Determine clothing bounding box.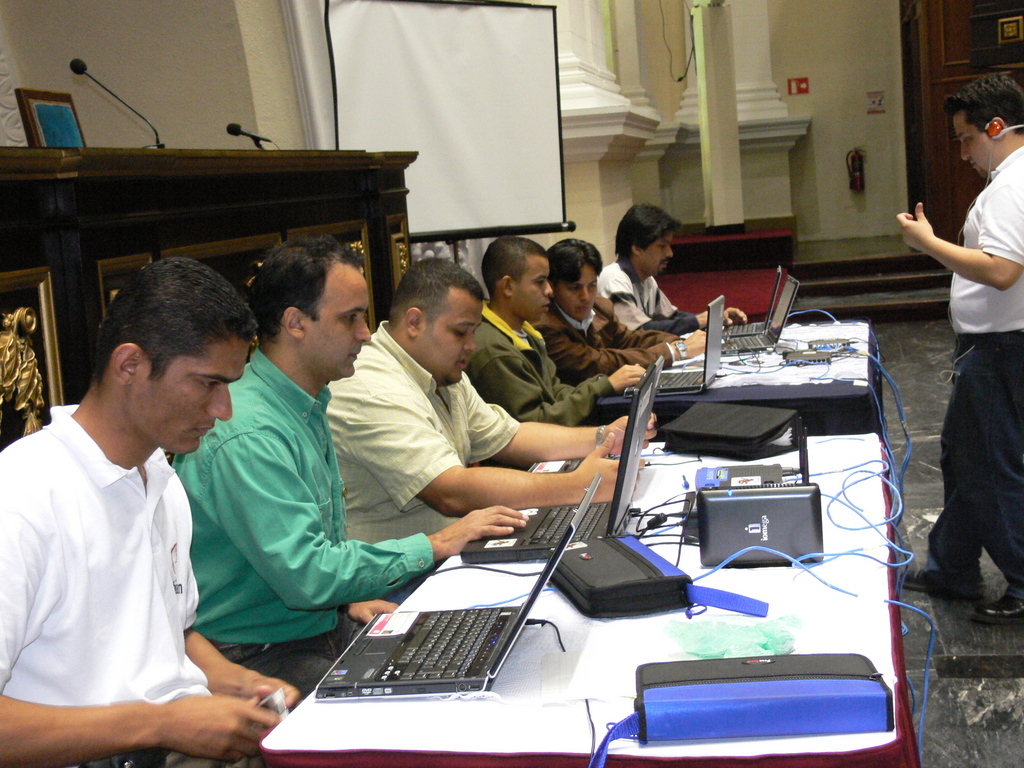
Determined: (left=915, top=145, right=1023, bottom=606).
